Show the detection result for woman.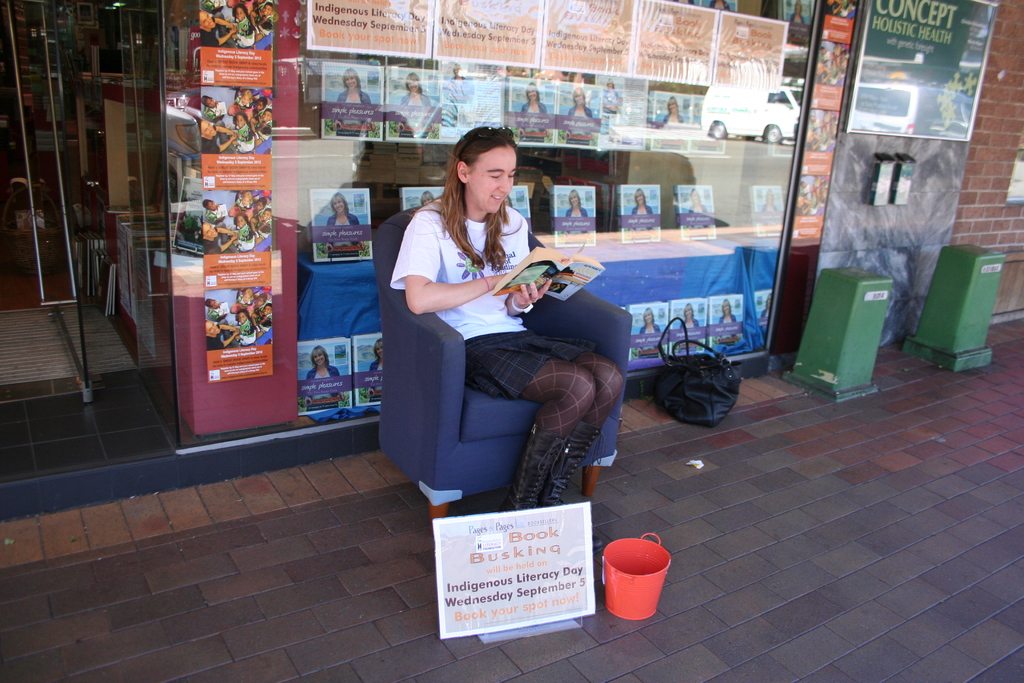
(x1=563, y1=90, x2=602, y2=142).
